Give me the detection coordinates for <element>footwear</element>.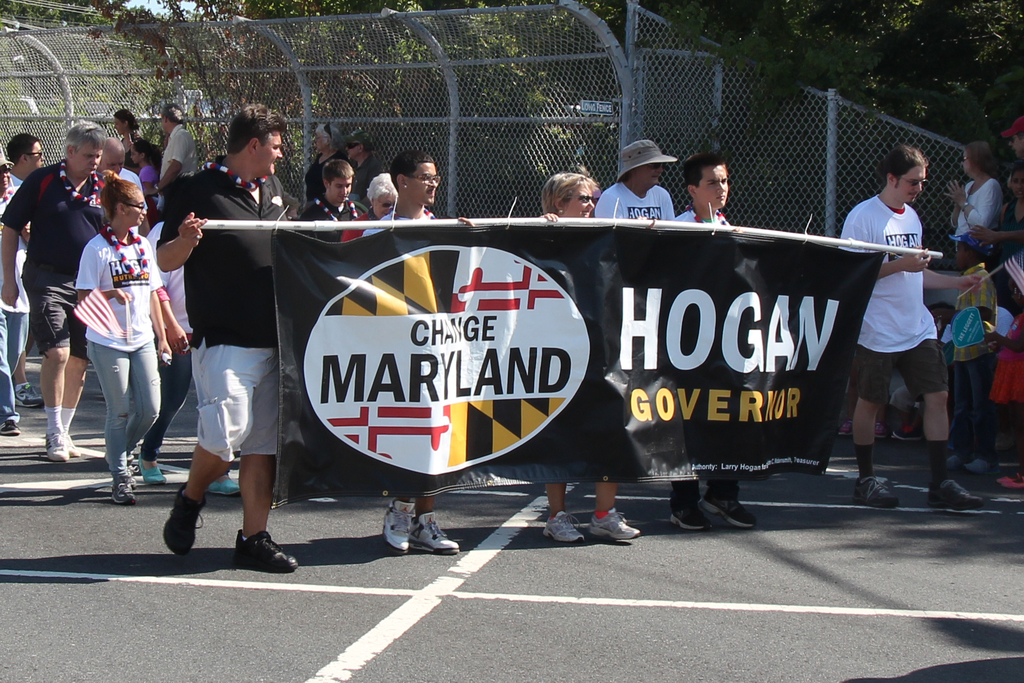
x1=891, y1=419, x2=923, y2=443.
